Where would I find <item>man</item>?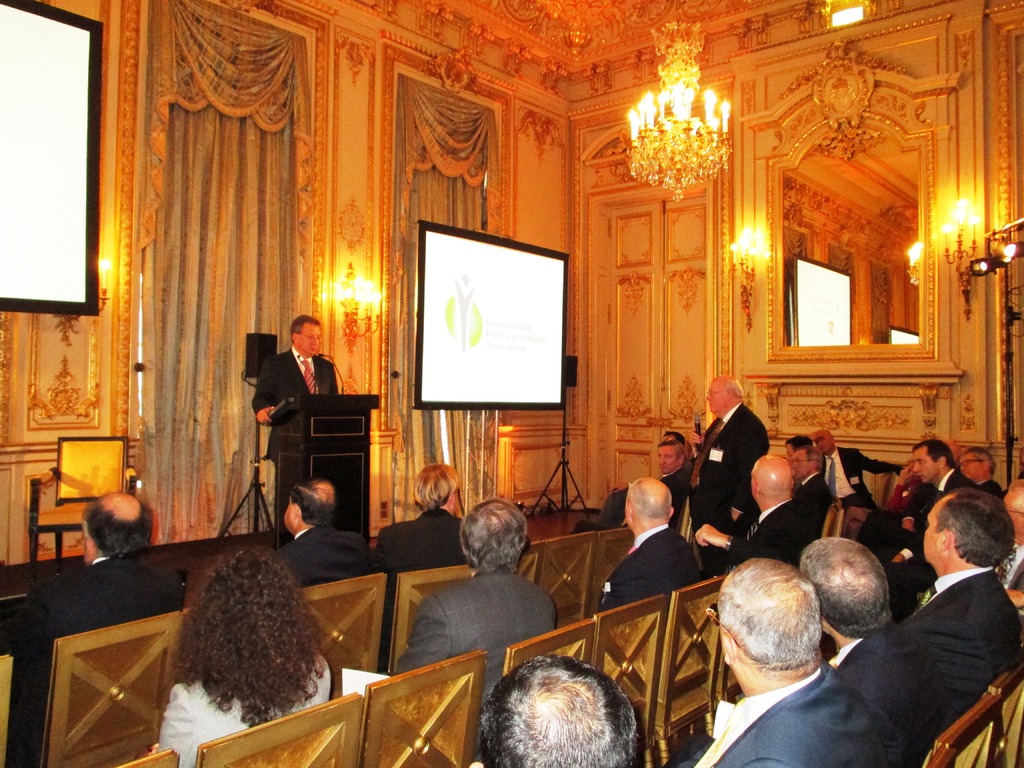
At [left=723, top=452, right=810, bottom=569].
